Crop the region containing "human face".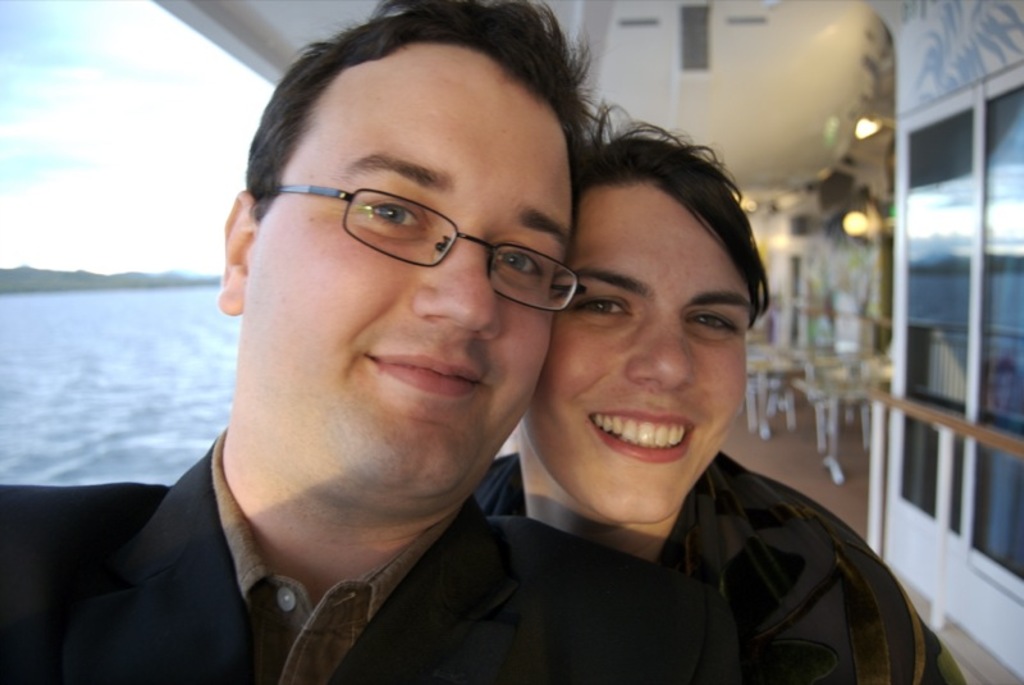
Crop region: bbox(531, 188, 753, 522).
